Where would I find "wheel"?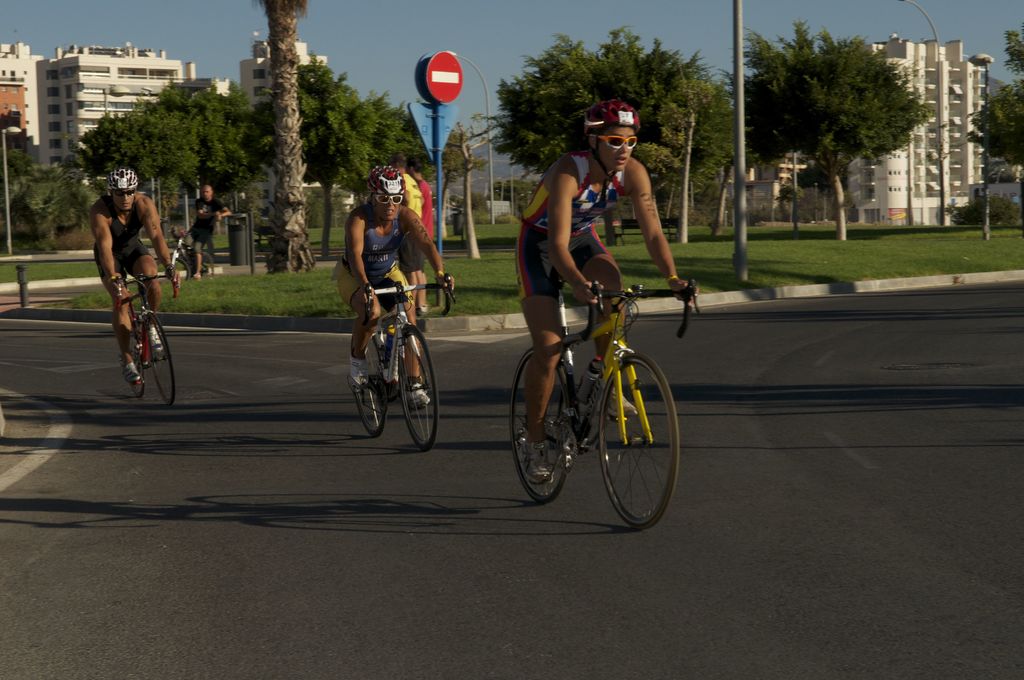
At 145, 314, 180, 400.
